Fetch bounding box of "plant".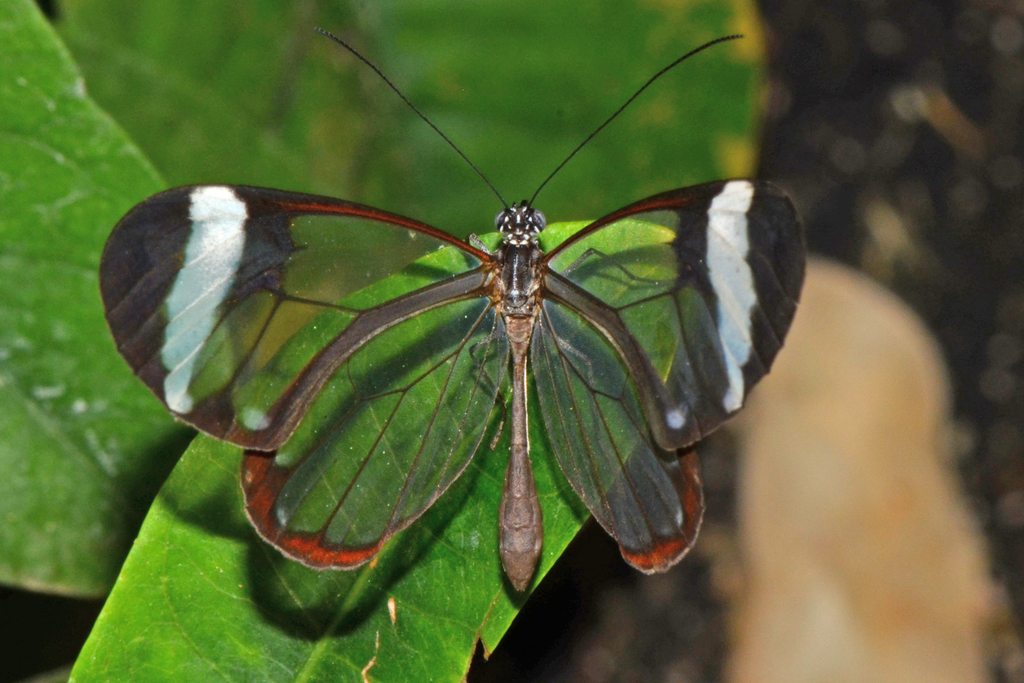
Bbox: region(0, 0, 817, 682).
